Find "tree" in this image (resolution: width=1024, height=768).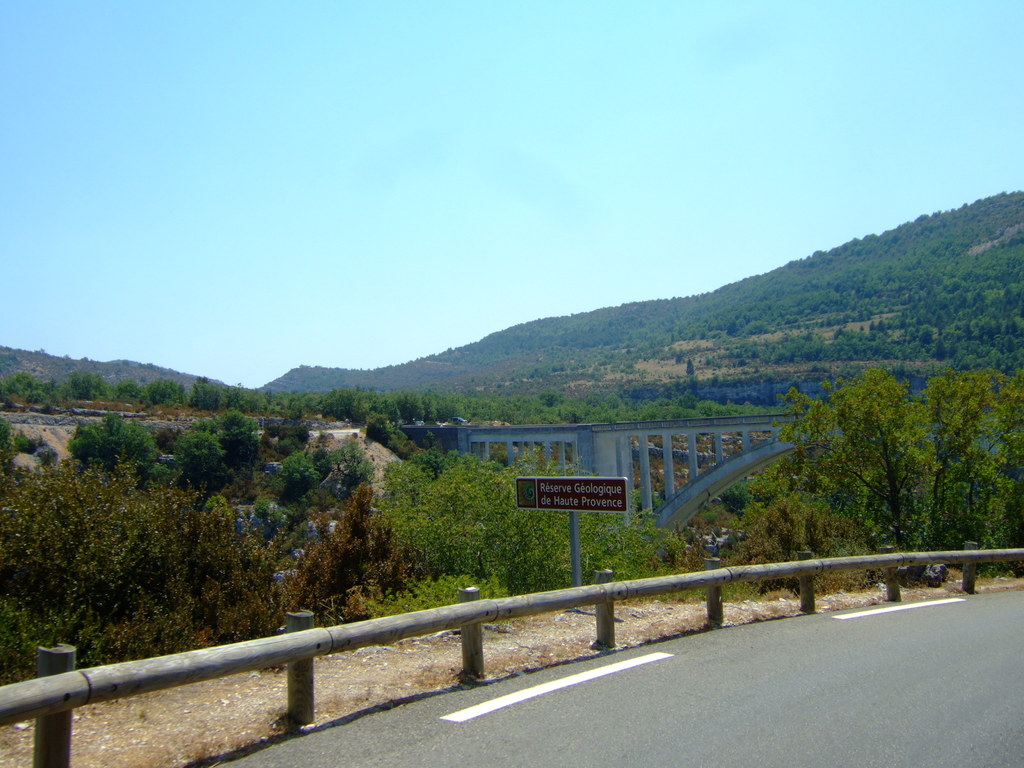
0,445,308,708.
